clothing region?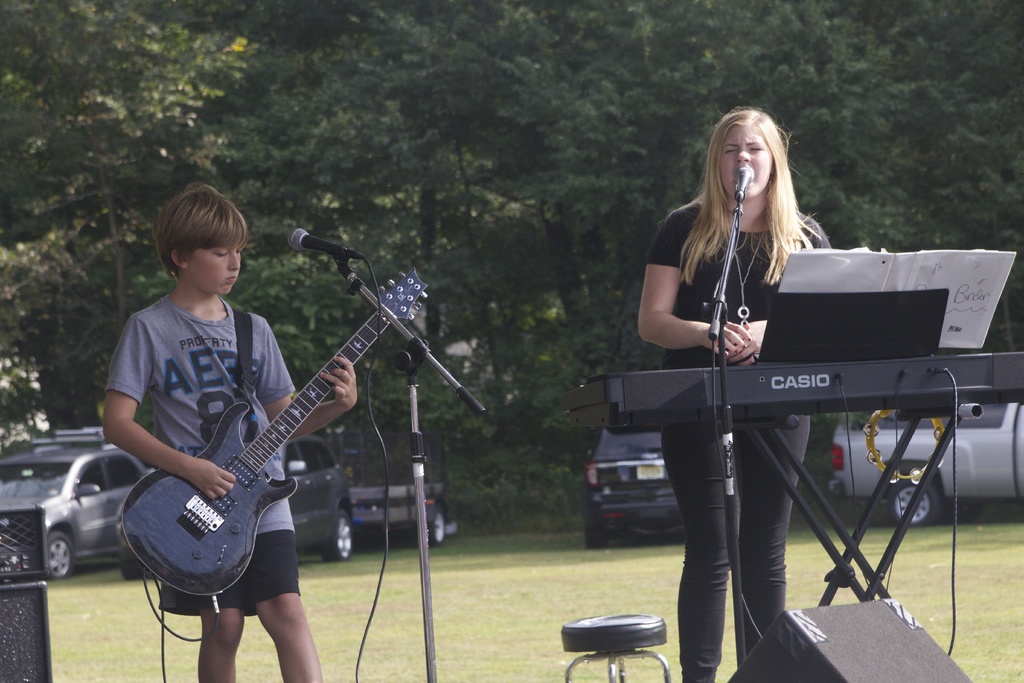
region(105, 286, 290, 536)
